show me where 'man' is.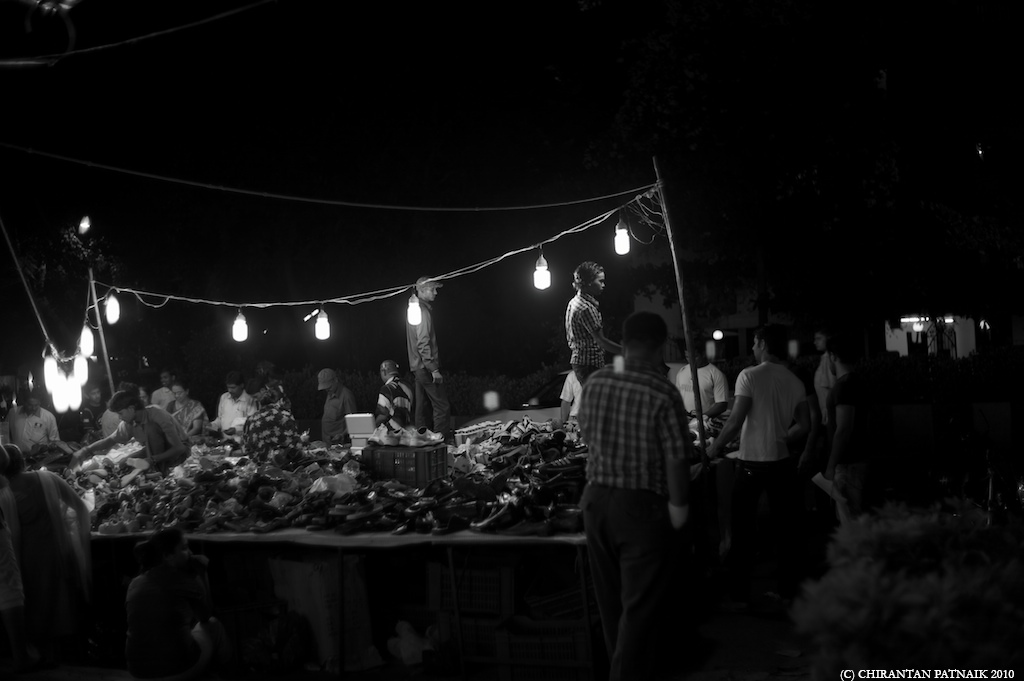
'man' is at <bbox>803, 323, 842, 428</bbox>.
